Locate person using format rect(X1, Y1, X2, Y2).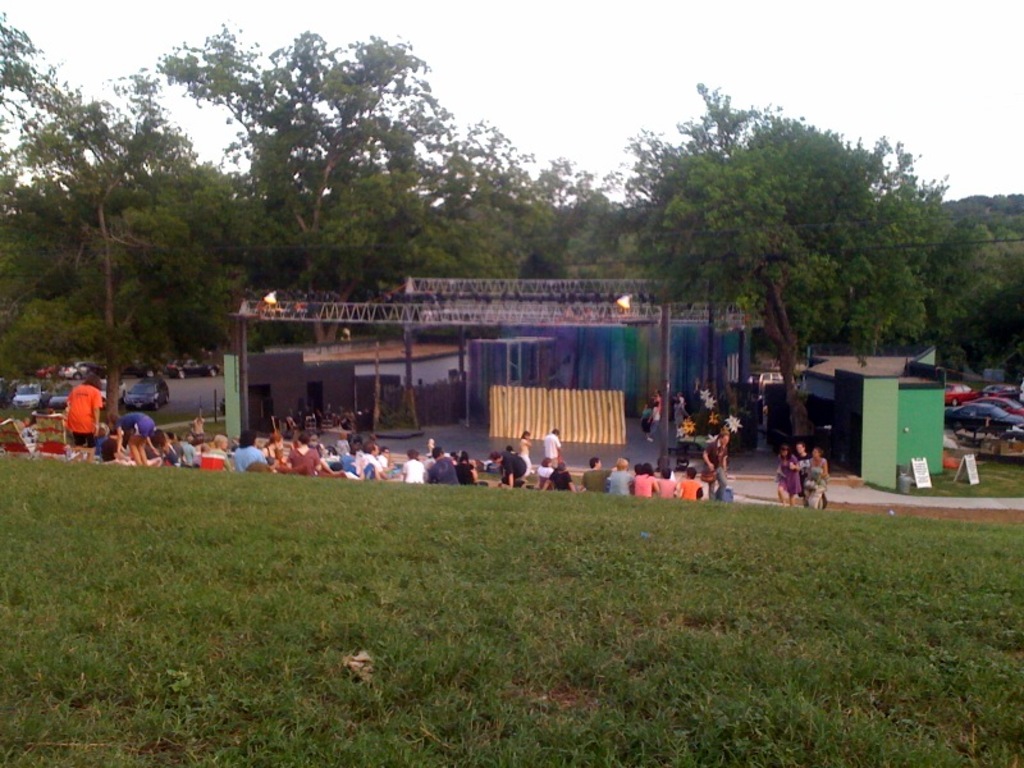
rect(357, 443, 383, 470).
